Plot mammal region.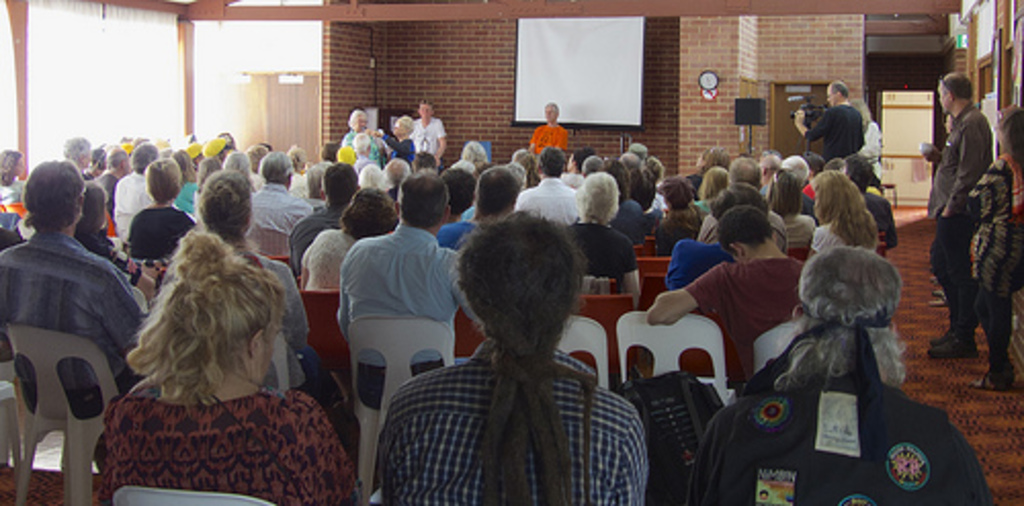
Plotted at [left=373, top=211, right=653, bottom=504].
